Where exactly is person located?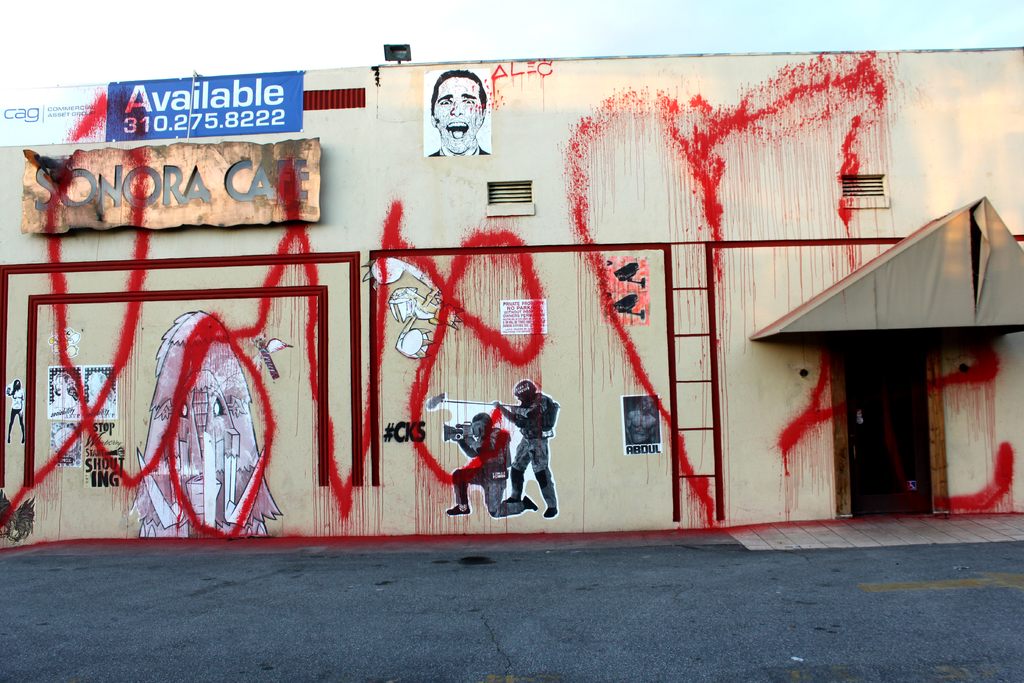
Its bounding box is box(621, 396, 664, 443).
